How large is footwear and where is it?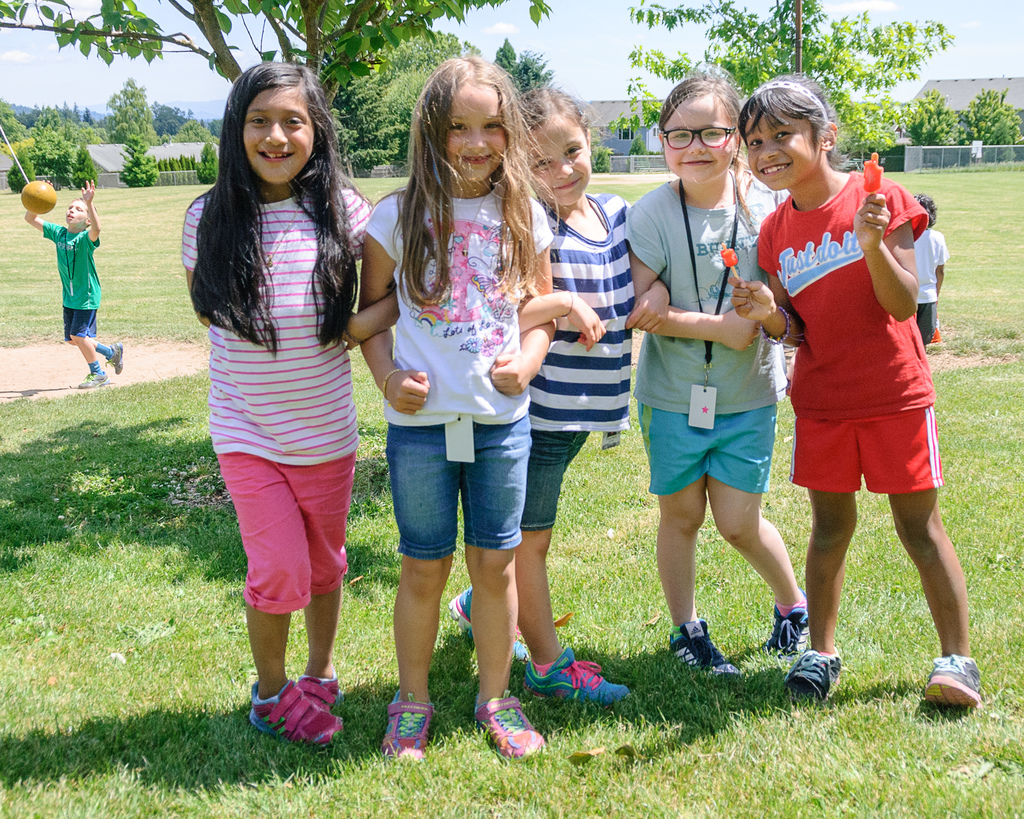
Bounding box: region(78, 370, 109, 388).
